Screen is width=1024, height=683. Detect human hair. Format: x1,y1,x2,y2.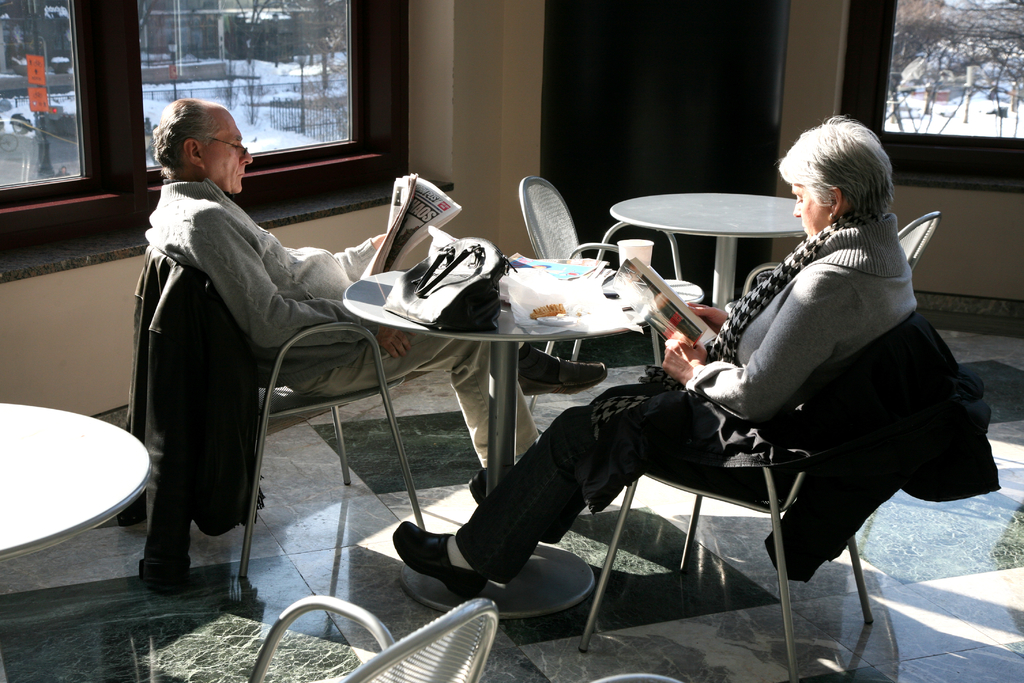
797,121,899,235.
